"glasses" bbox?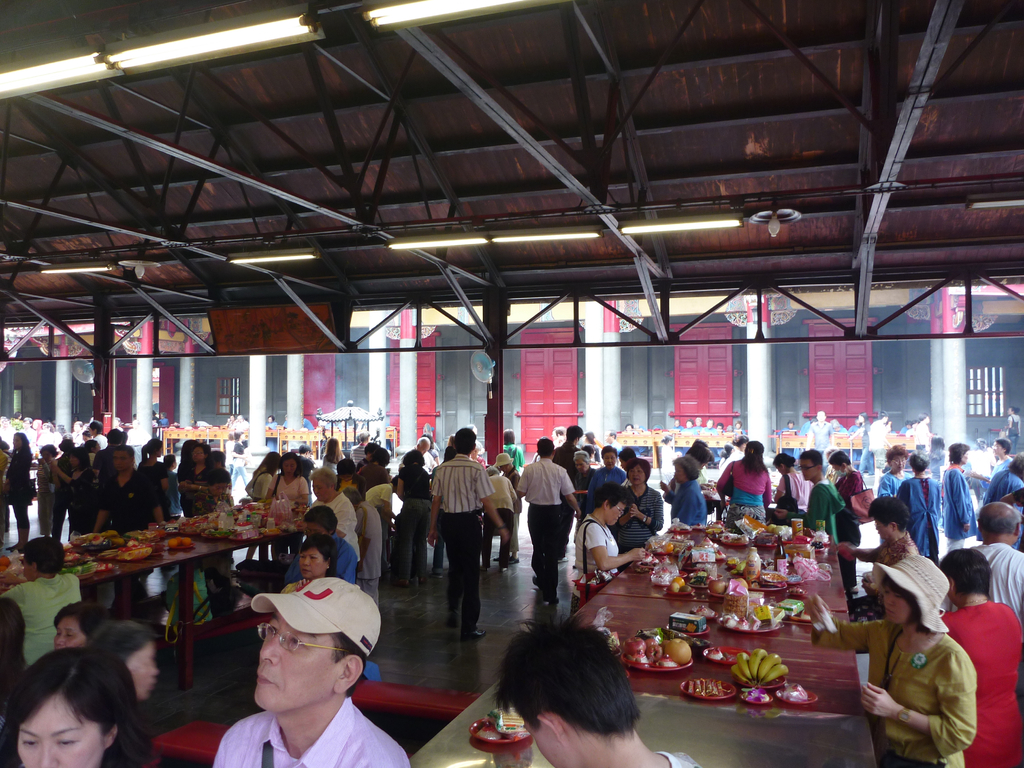
[614,505,627,518]
